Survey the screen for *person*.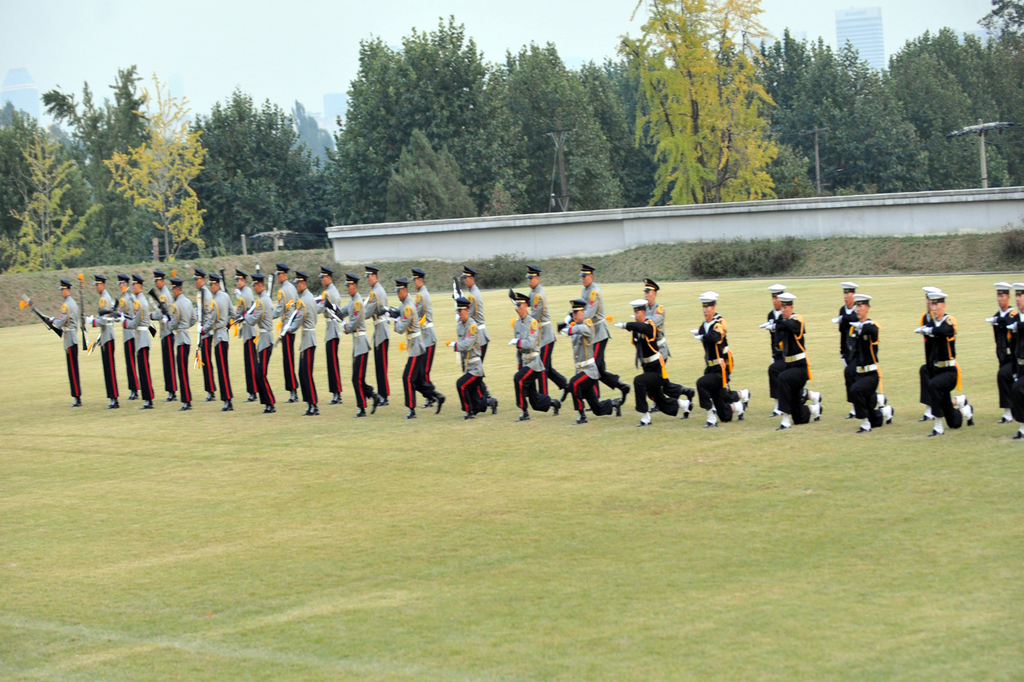
Survey found: BBox(574, 269, 624, 409).
